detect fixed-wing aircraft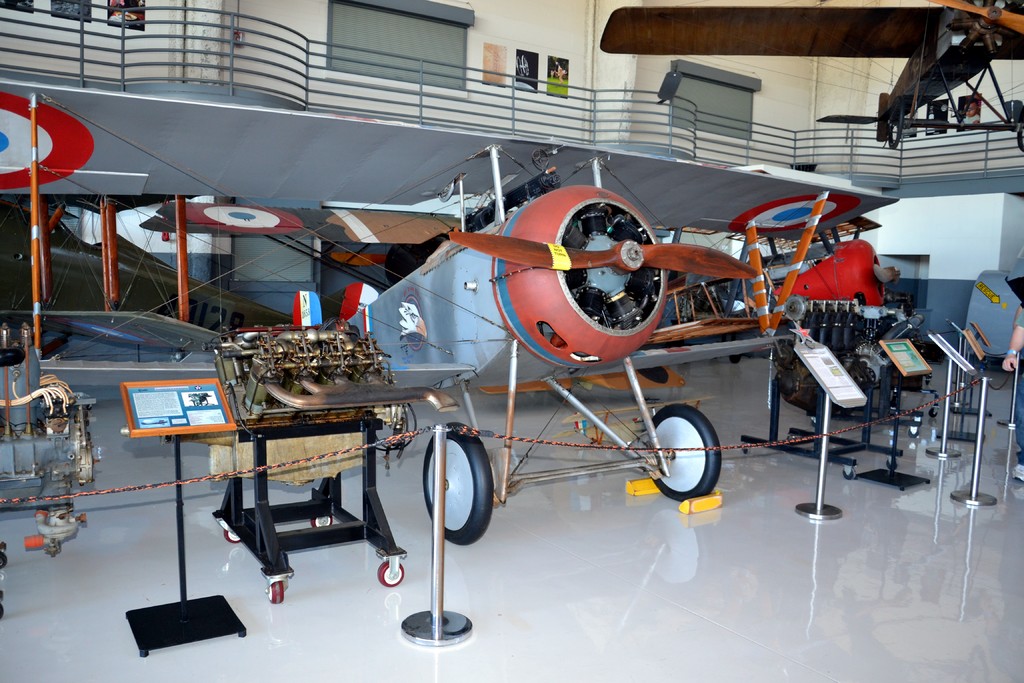
select_region(0, 81, 896, 546)
